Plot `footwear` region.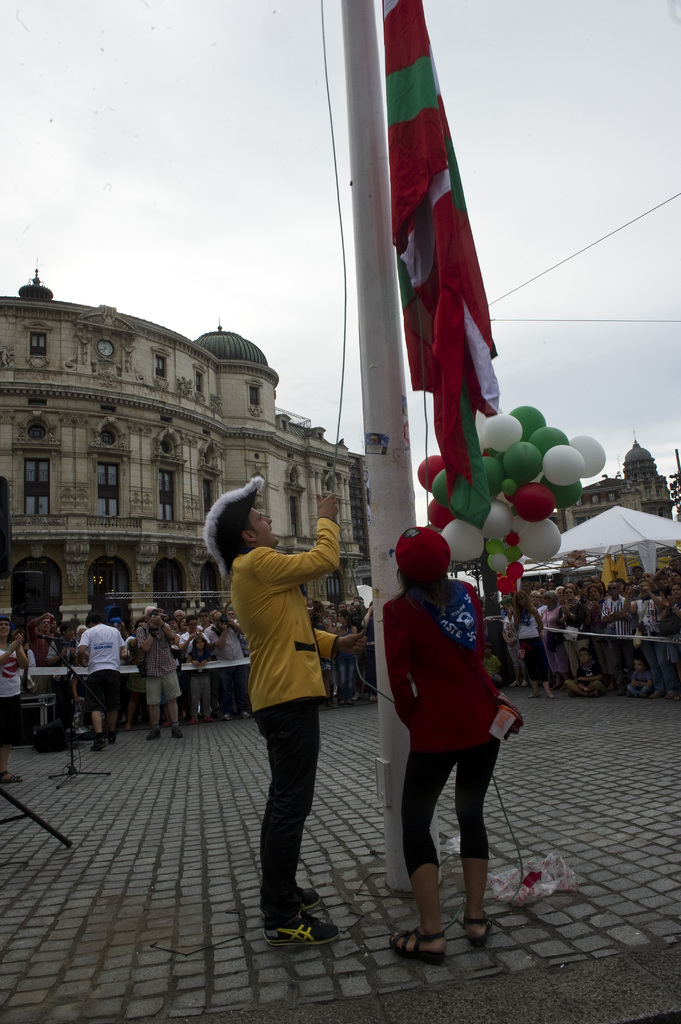
Plotted at (left=666, top=691, right=675, bottom=700).
